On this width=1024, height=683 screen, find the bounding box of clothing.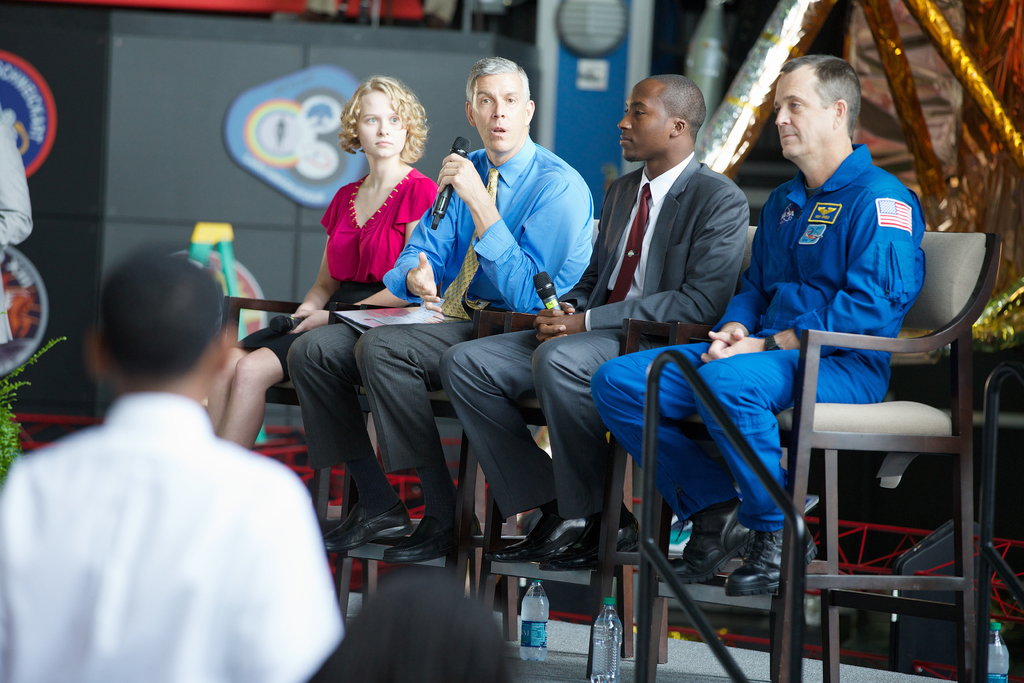
Bounding box: [439, 147, 751, 529].
